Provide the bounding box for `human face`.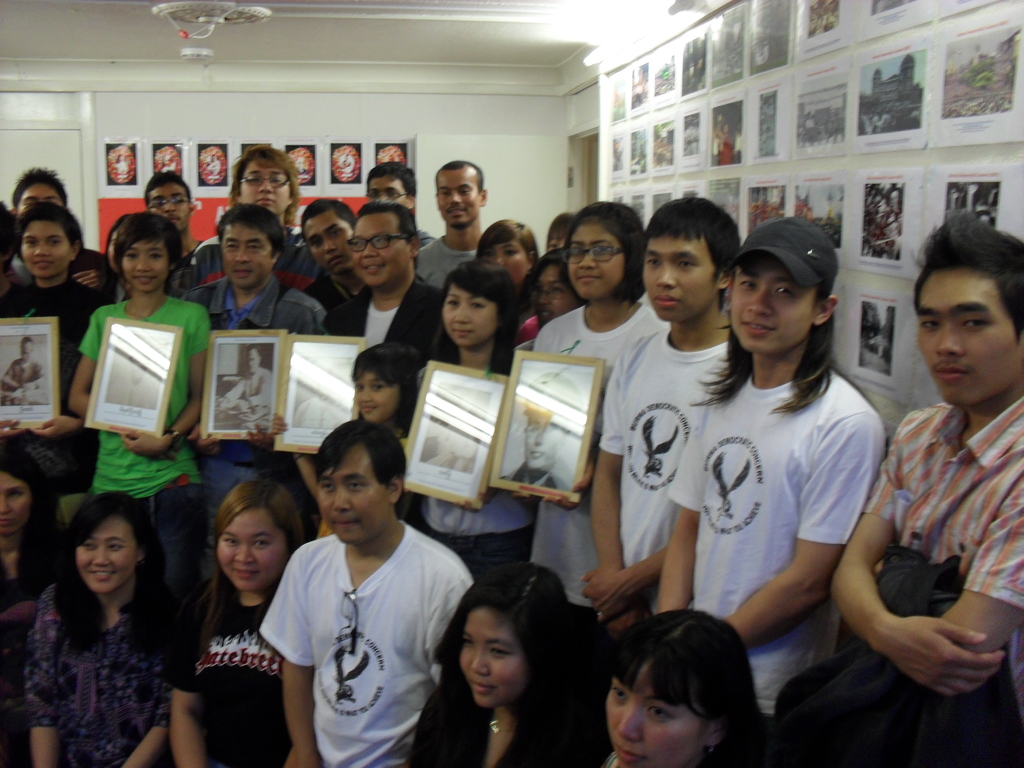
{"x1": 17, "y1": 184, "x2": 59, "y2": 220}.
